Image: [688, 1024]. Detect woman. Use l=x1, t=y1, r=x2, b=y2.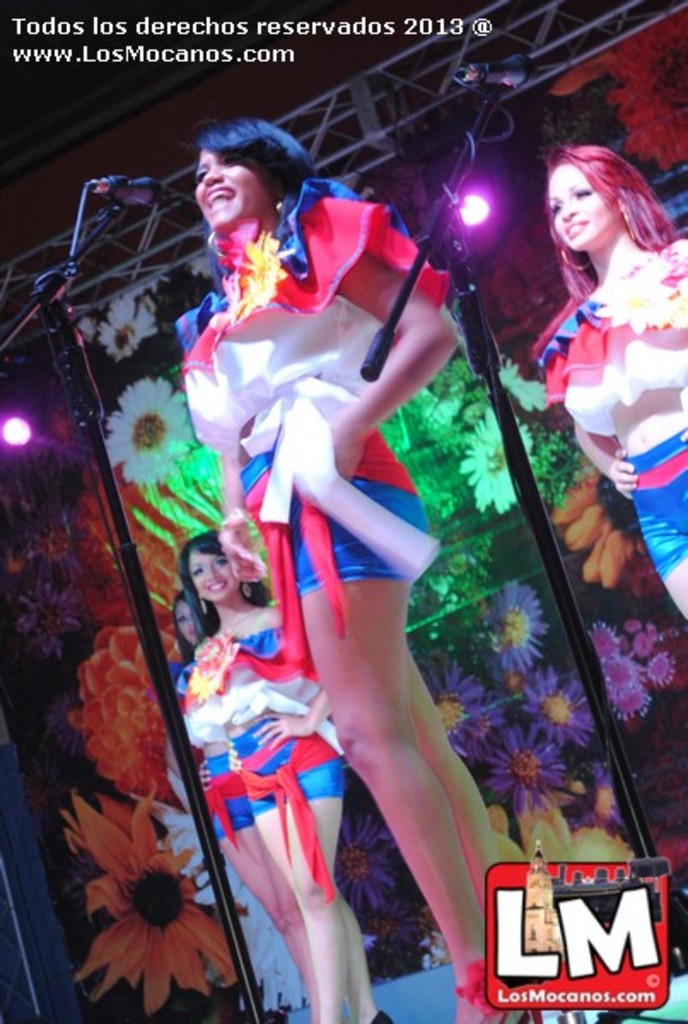
l=169, t=589, r=295, b=966.
